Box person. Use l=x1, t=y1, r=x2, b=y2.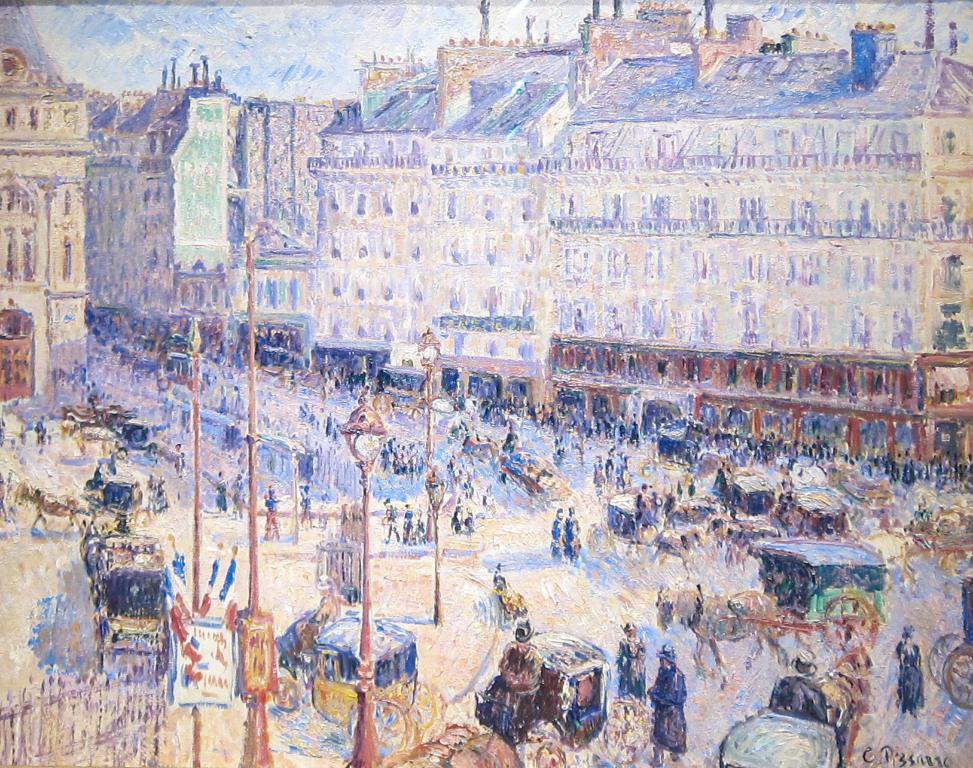
l=774, t=648, r=833, b=733.
